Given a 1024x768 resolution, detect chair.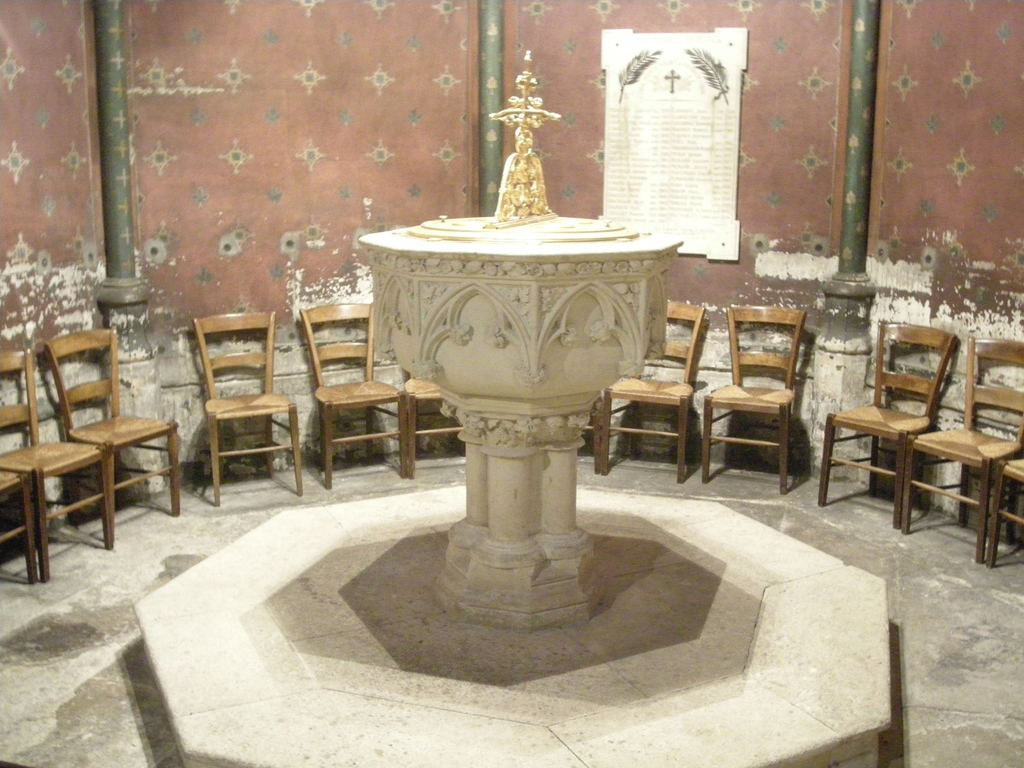
select_region(0, 454, 42, 583).
